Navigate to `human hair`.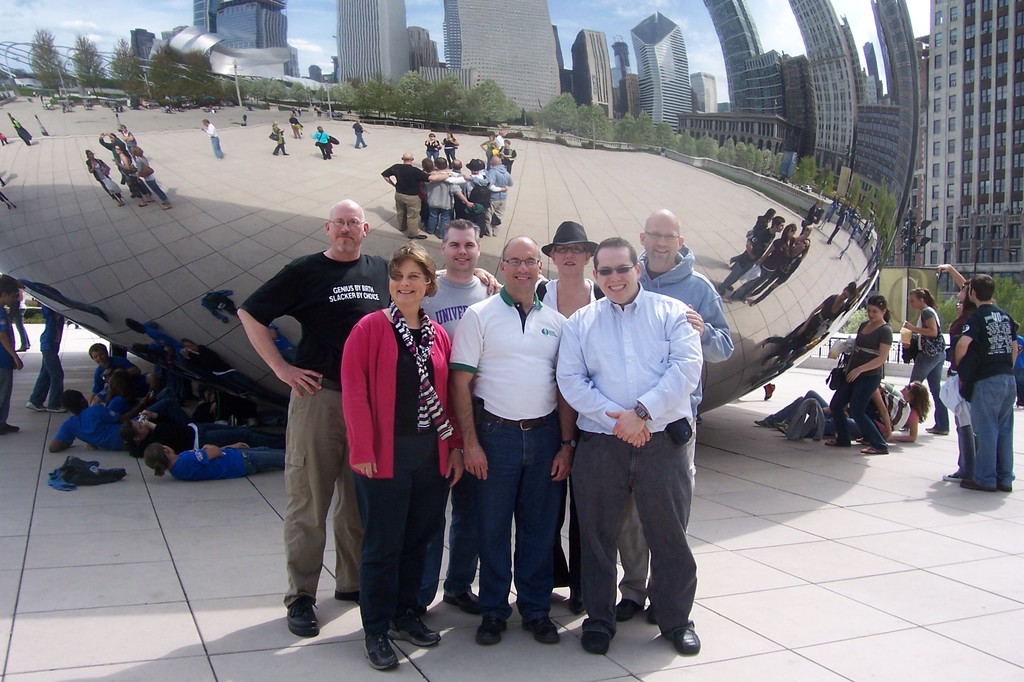
Navigation target: select_region(916, 380, 931, 422).
